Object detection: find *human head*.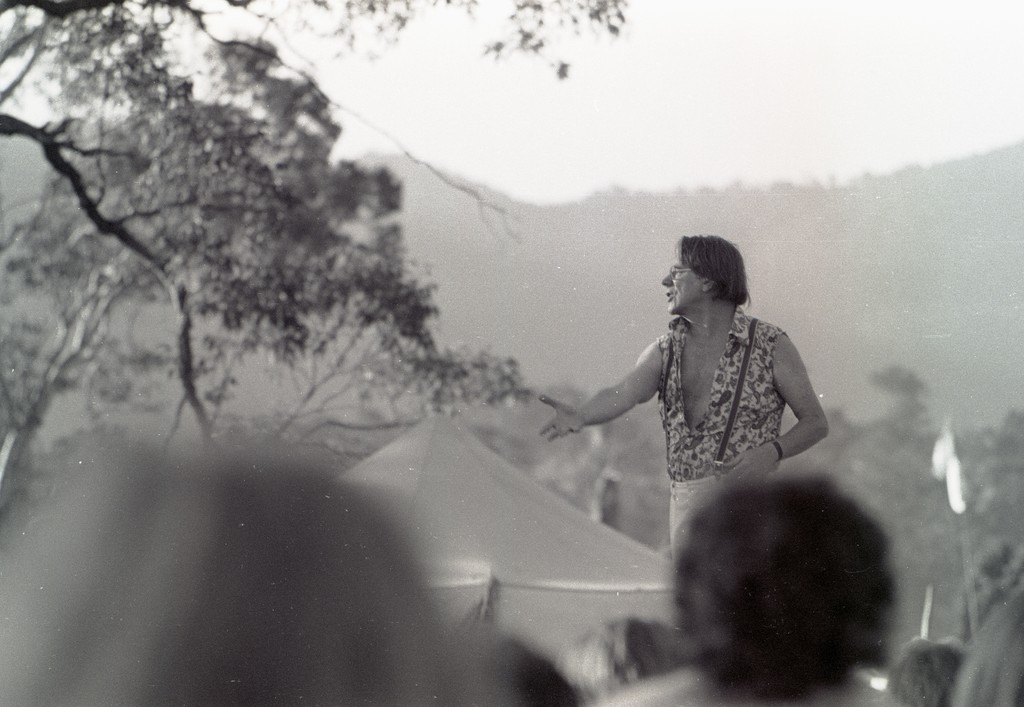
box=[964, 580, 1023, 706].
